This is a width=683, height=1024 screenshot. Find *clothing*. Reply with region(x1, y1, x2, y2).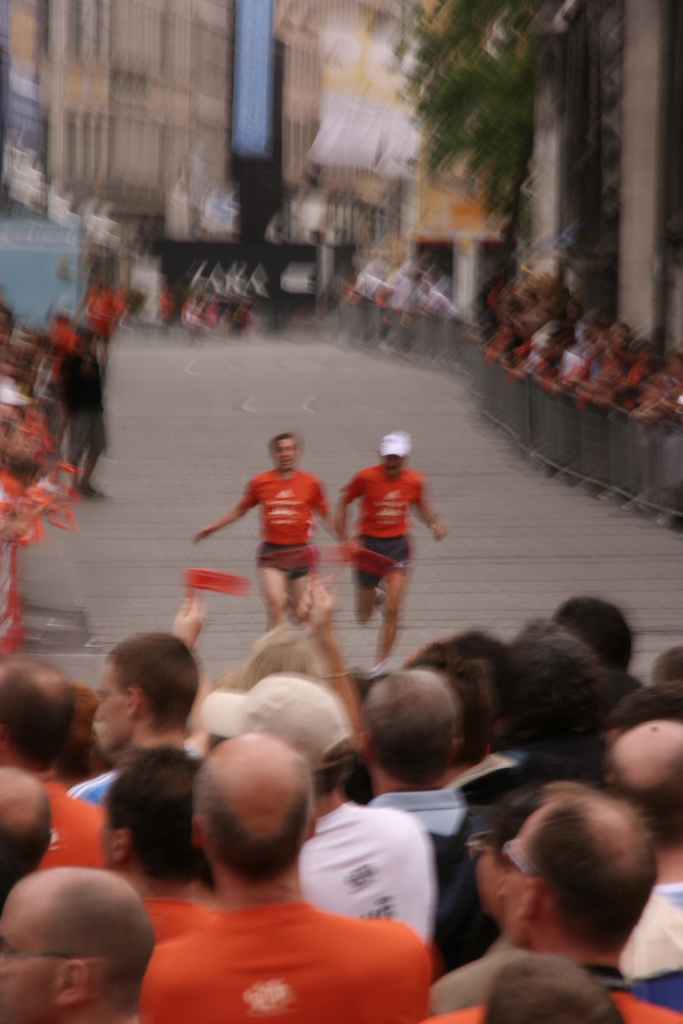
region(614, 881, 682, 1021).
